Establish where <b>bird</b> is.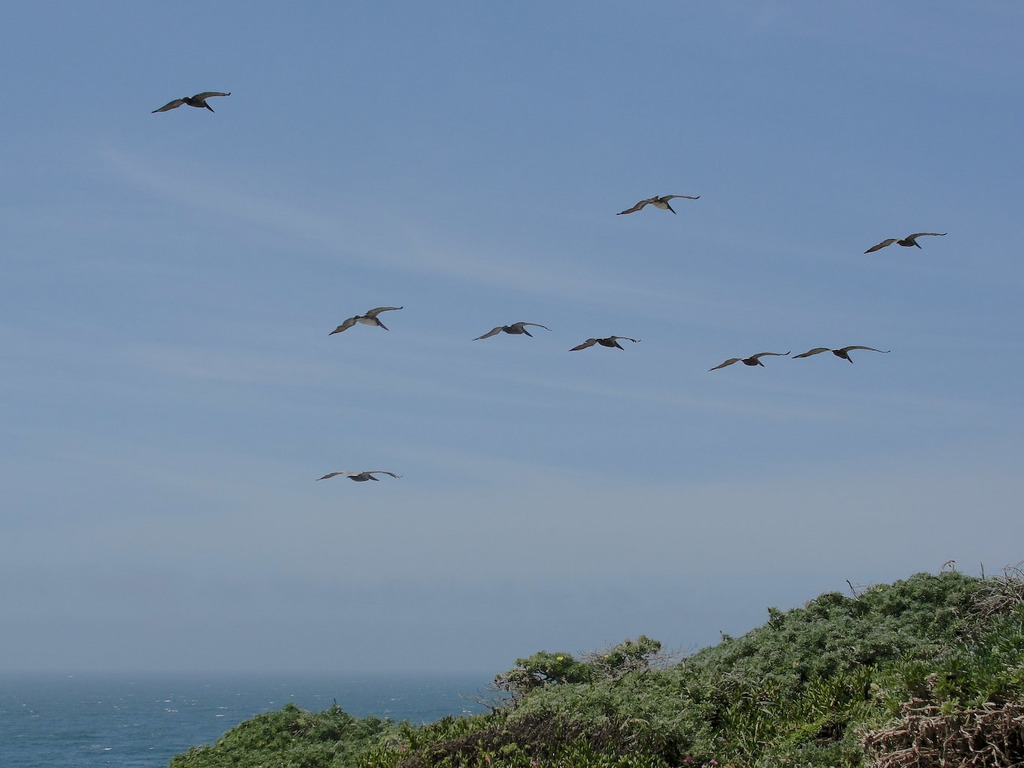
Established at (863, 224, 946, 258).
